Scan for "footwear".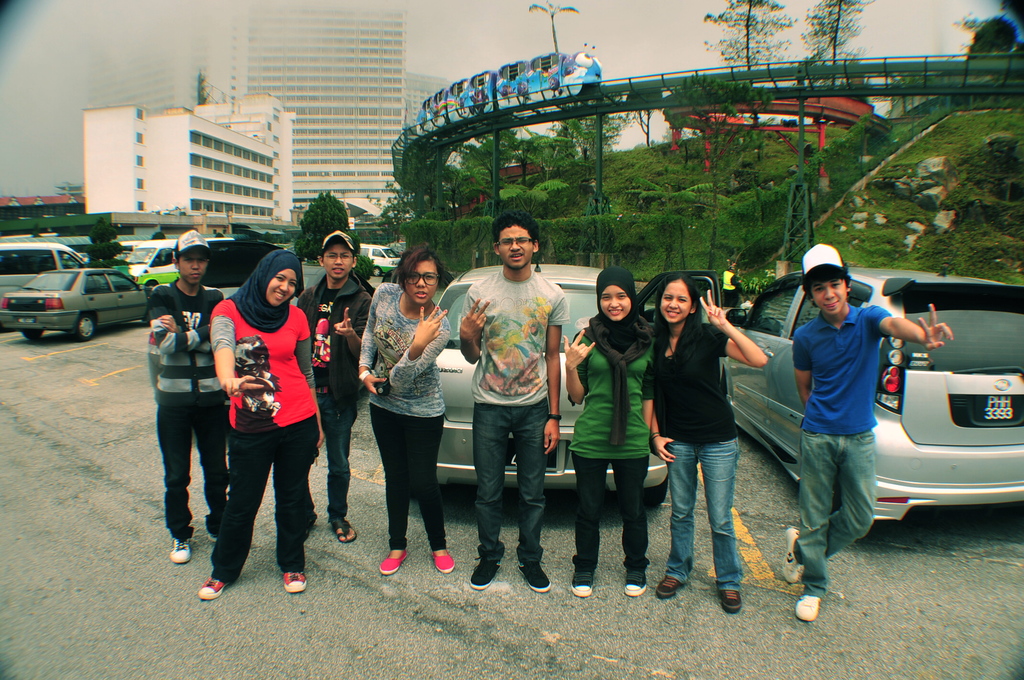
Scan result: 719:582:745:614.
